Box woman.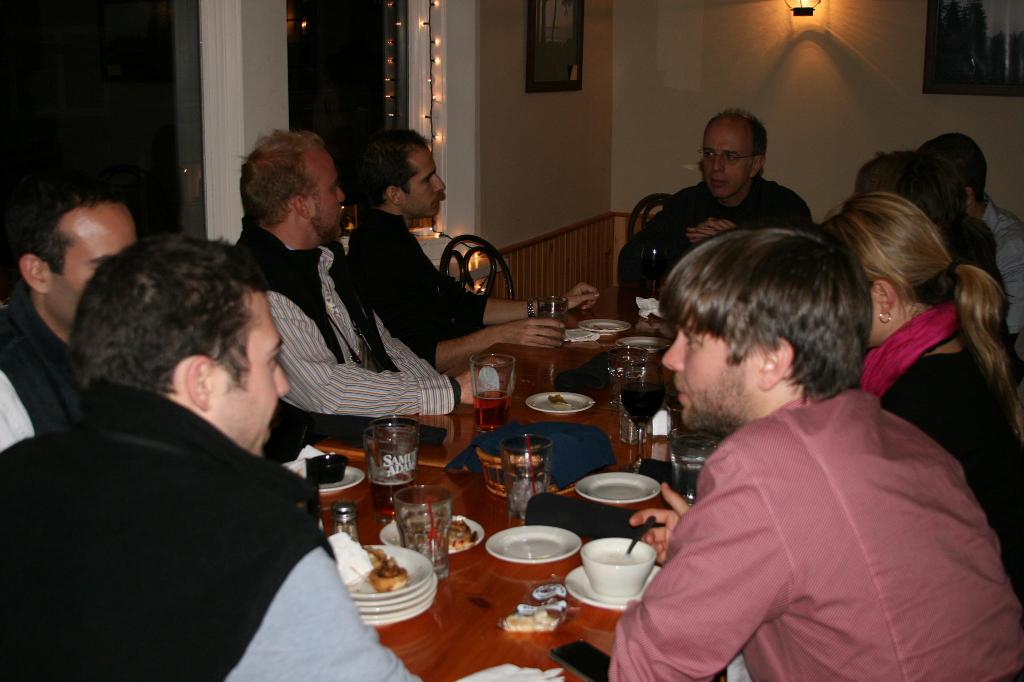
[x1=852, y1=147, x2=1023, y2=345].
